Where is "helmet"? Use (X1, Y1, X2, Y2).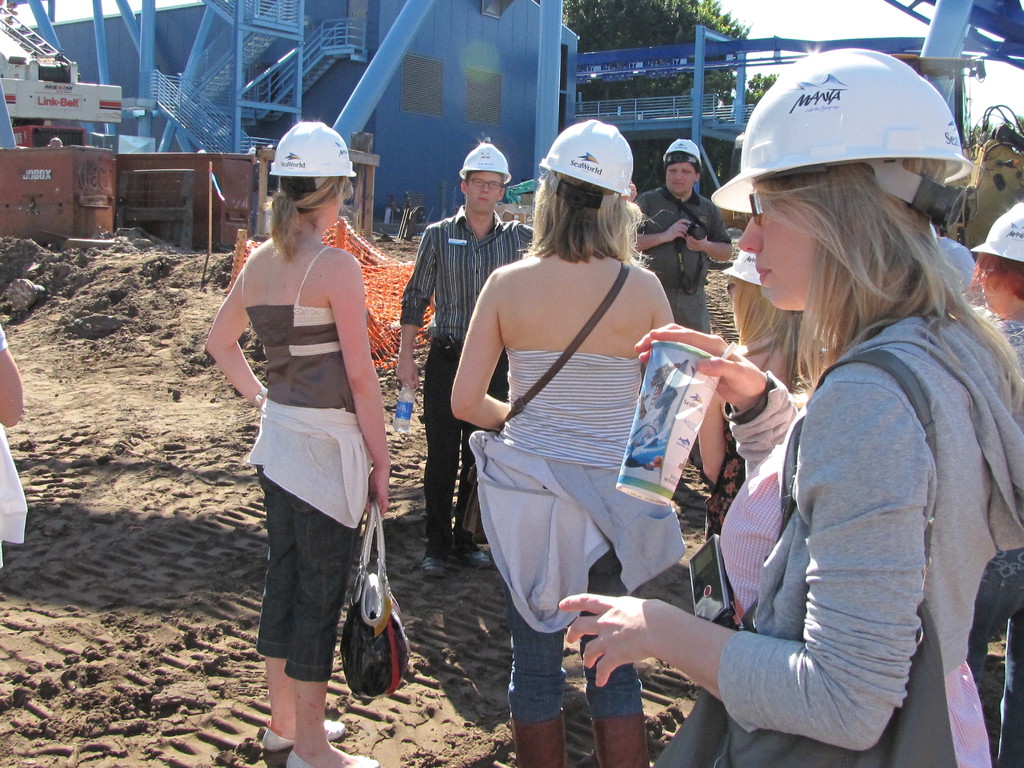
(266, 120, 356, 188).
